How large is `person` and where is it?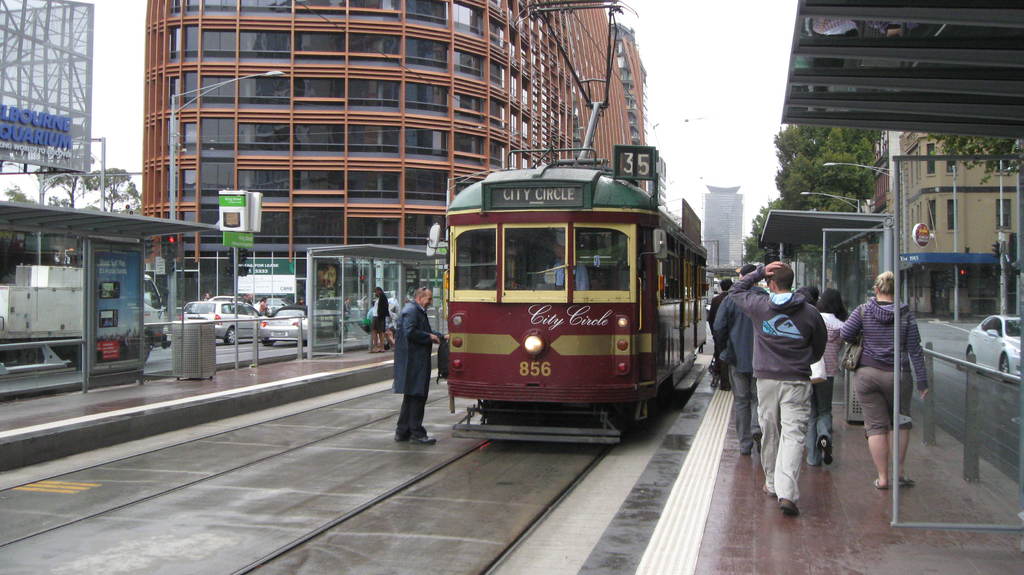
Bounding box: [x1=712, y1=269, x2=759, y2=442].
